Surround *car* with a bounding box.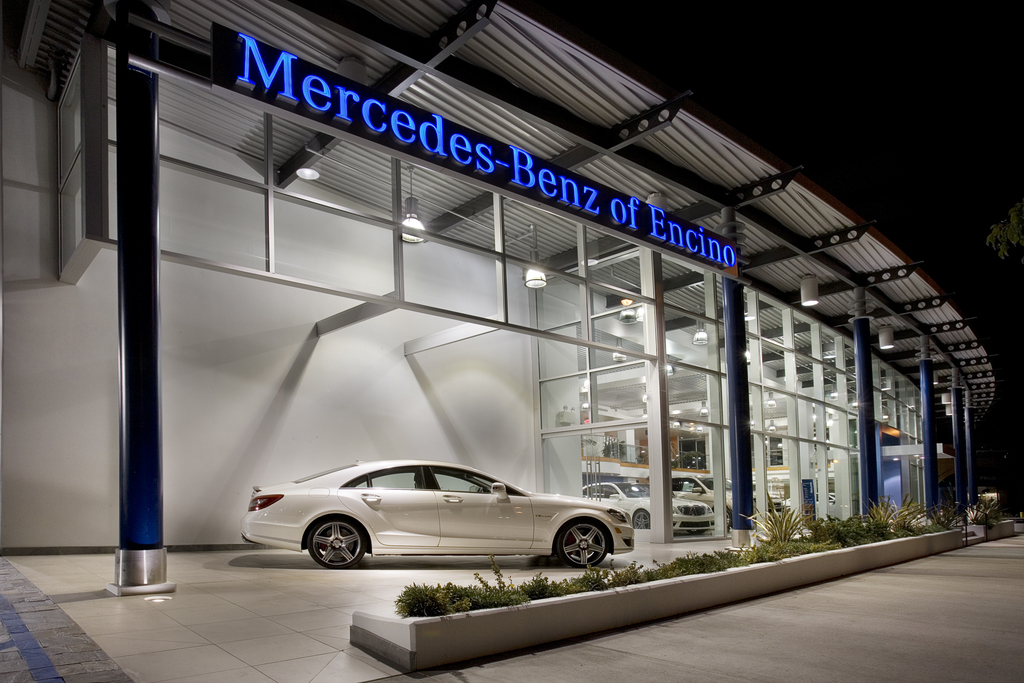
[780,491,840,522].
